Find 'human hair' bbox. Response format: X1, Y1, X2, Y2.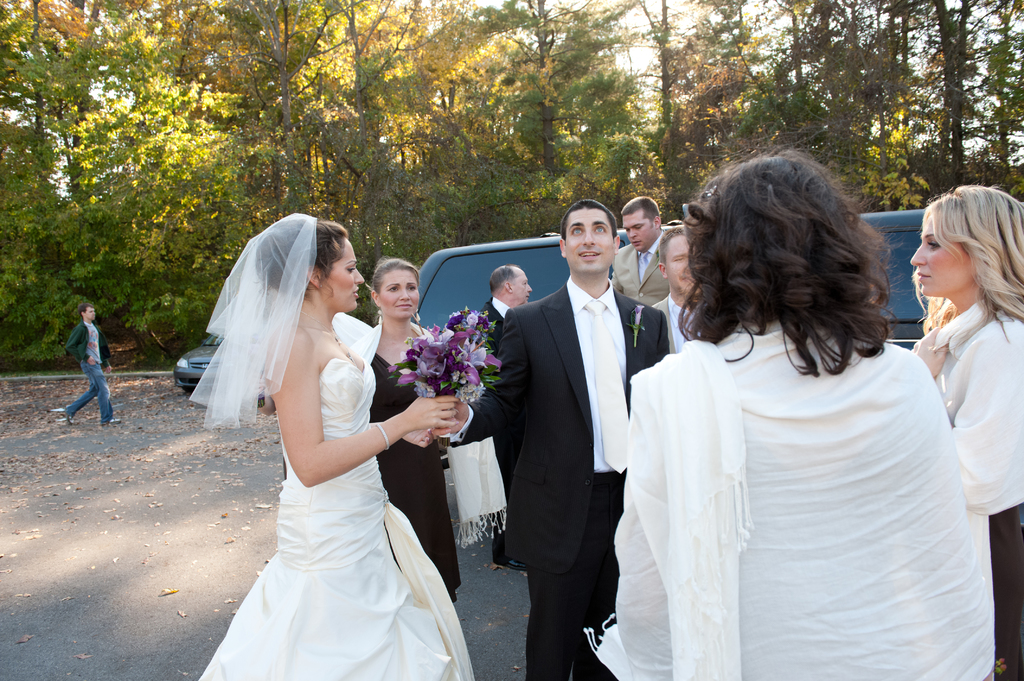
257, 216, 349, 312.
